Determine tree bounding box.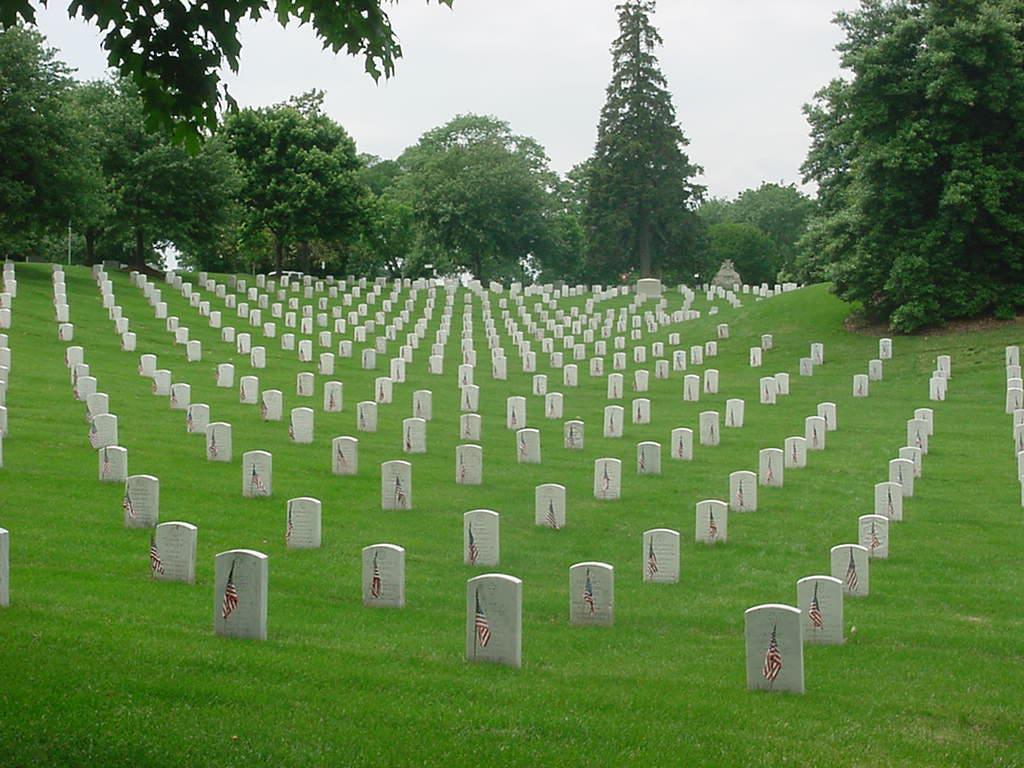
Determined: left=63, top=60, right=234, bottom=281.
